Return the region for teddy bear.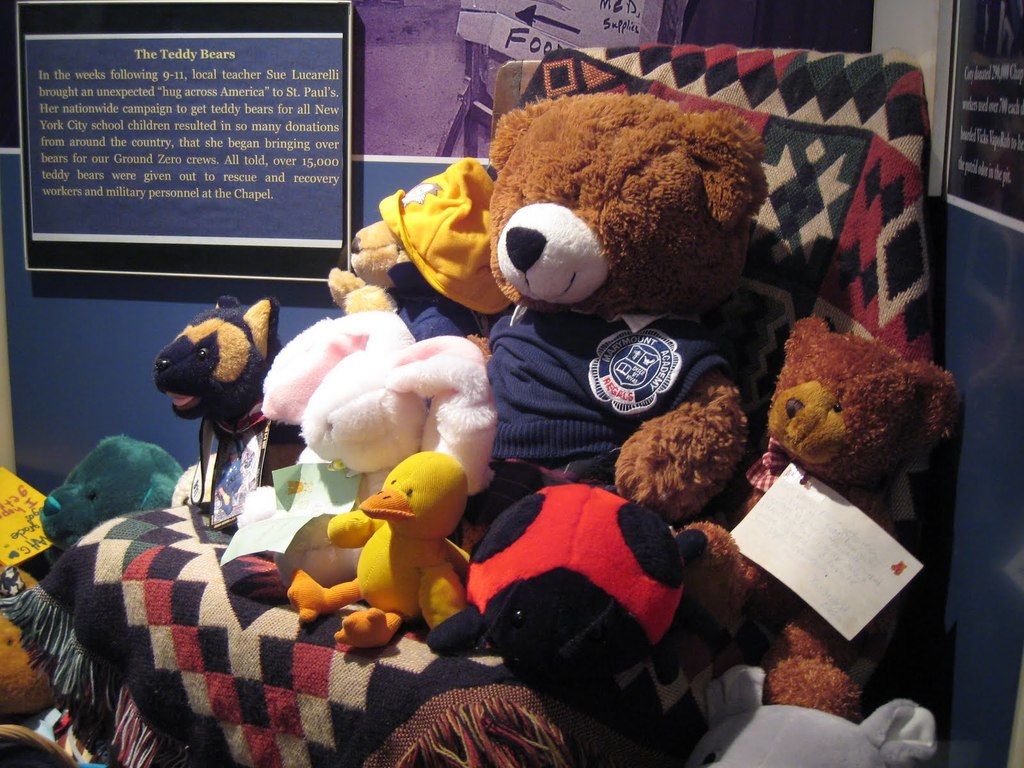
box=[675, 317, 965, 722].
